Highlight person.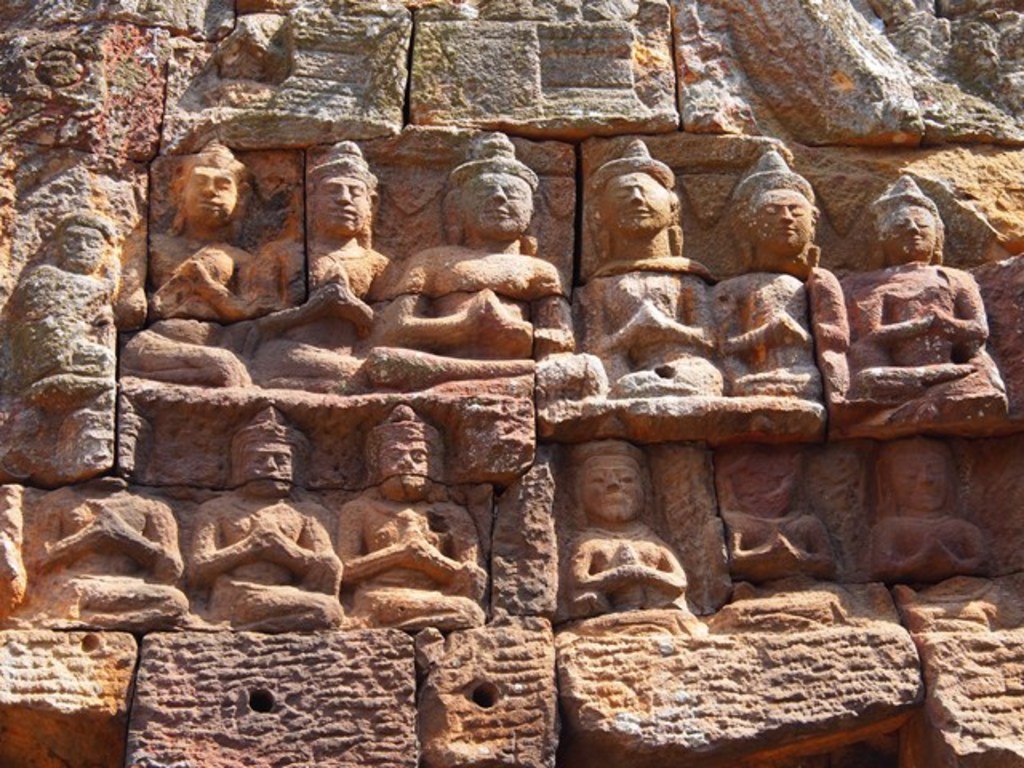
Highlighted region: <region>128, 146, 253, 374</region>.
